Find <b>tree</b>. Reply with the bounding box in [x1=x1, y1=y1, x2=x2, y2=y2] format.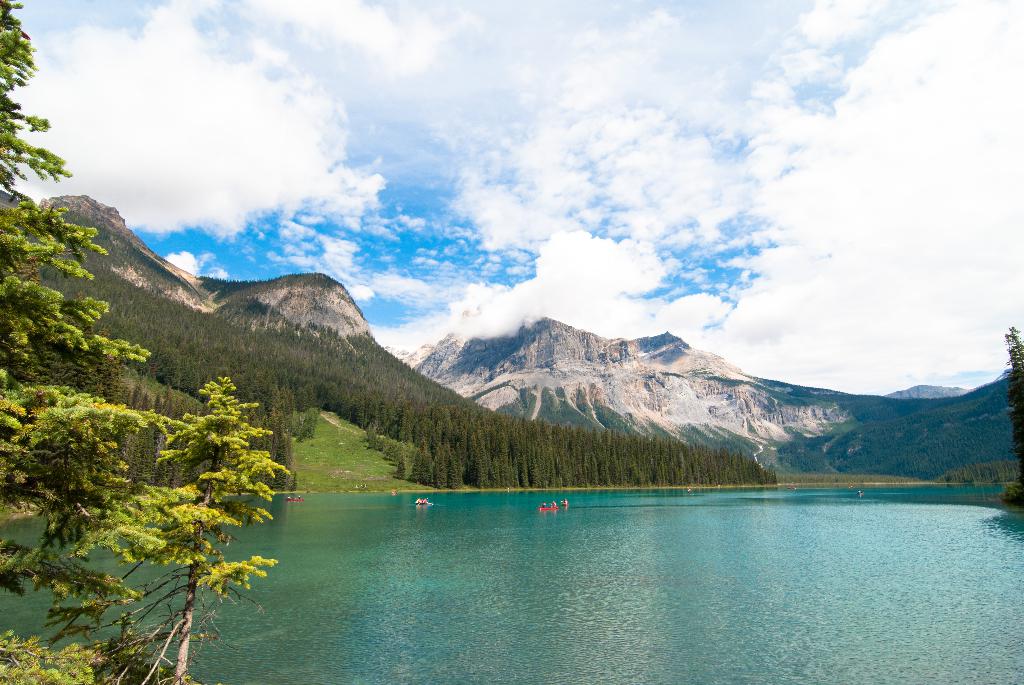
[x1=0, y1=0, x2=223, y2=684].
